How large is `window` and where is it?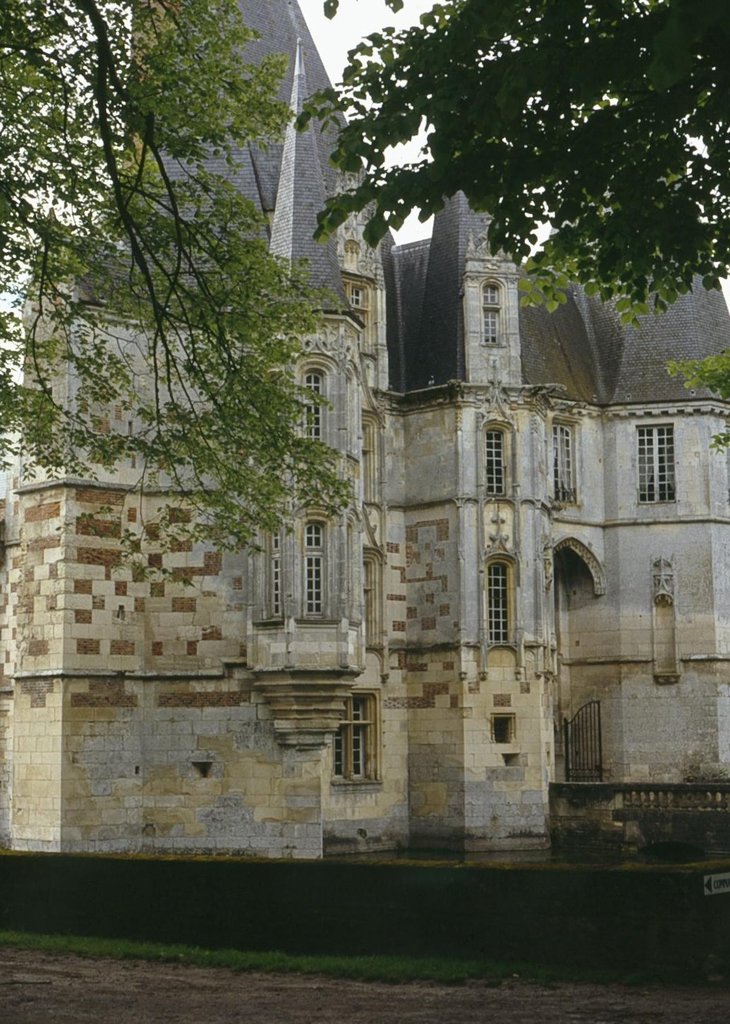
Bounding box: locate(640, 420, 673, 502).
